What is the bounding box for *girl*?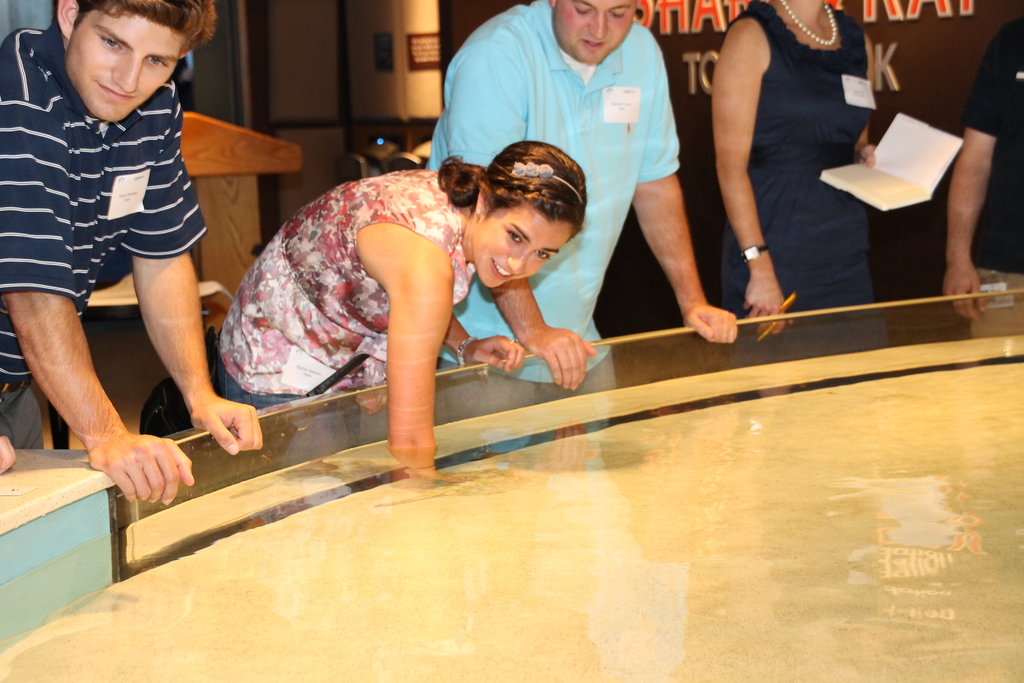
216, 139, 588, 486.
